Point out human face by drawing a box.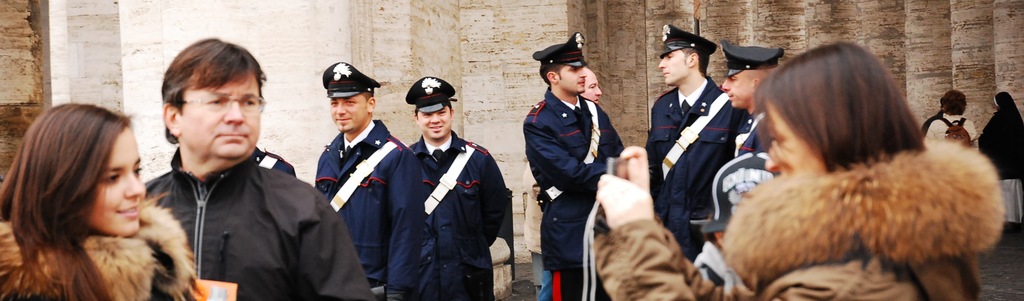
region(719, 70, 751, 107).
